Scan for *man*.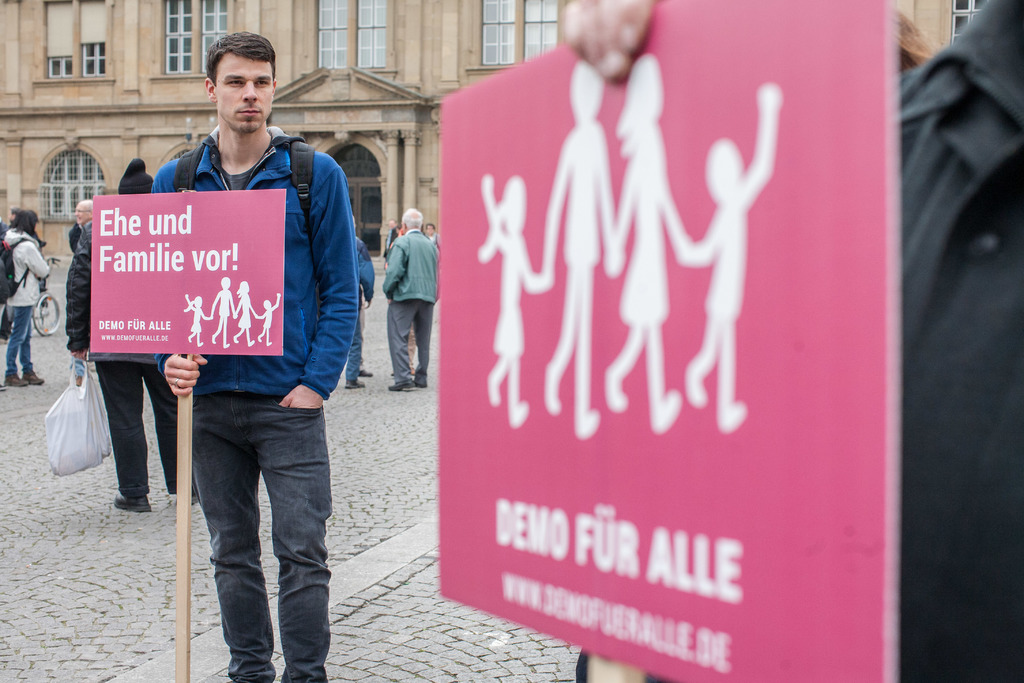
Scan result: locate(383, 210, 439, 393).
